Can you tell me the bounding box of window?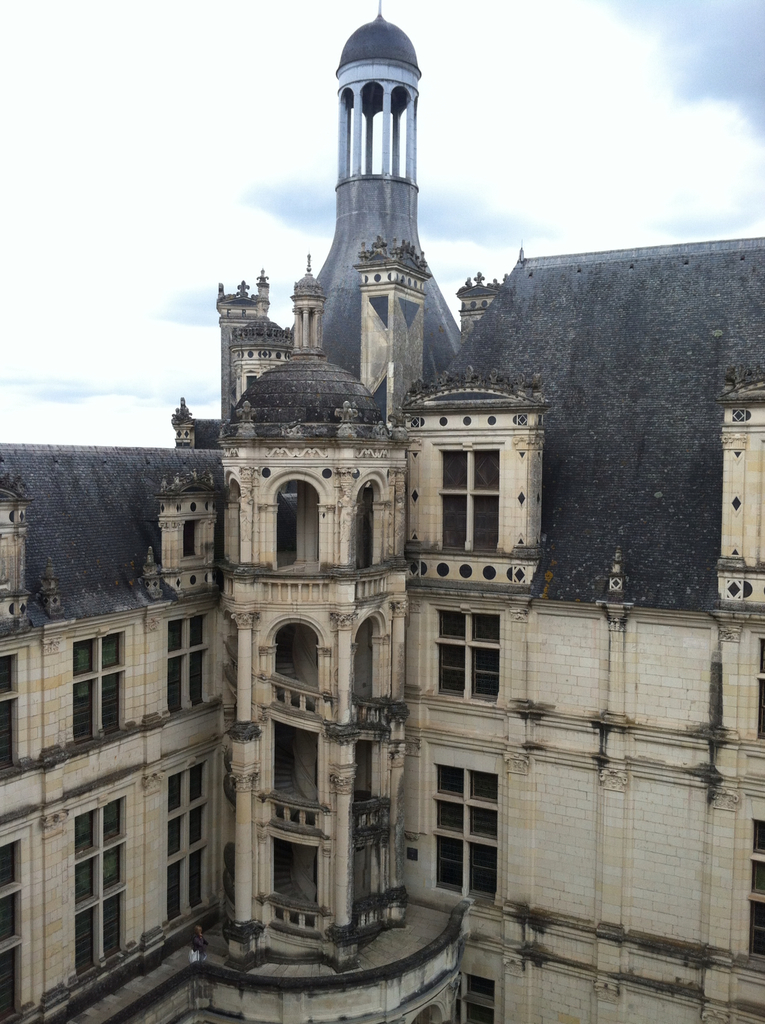
box=[163, 755, 214, 920].
